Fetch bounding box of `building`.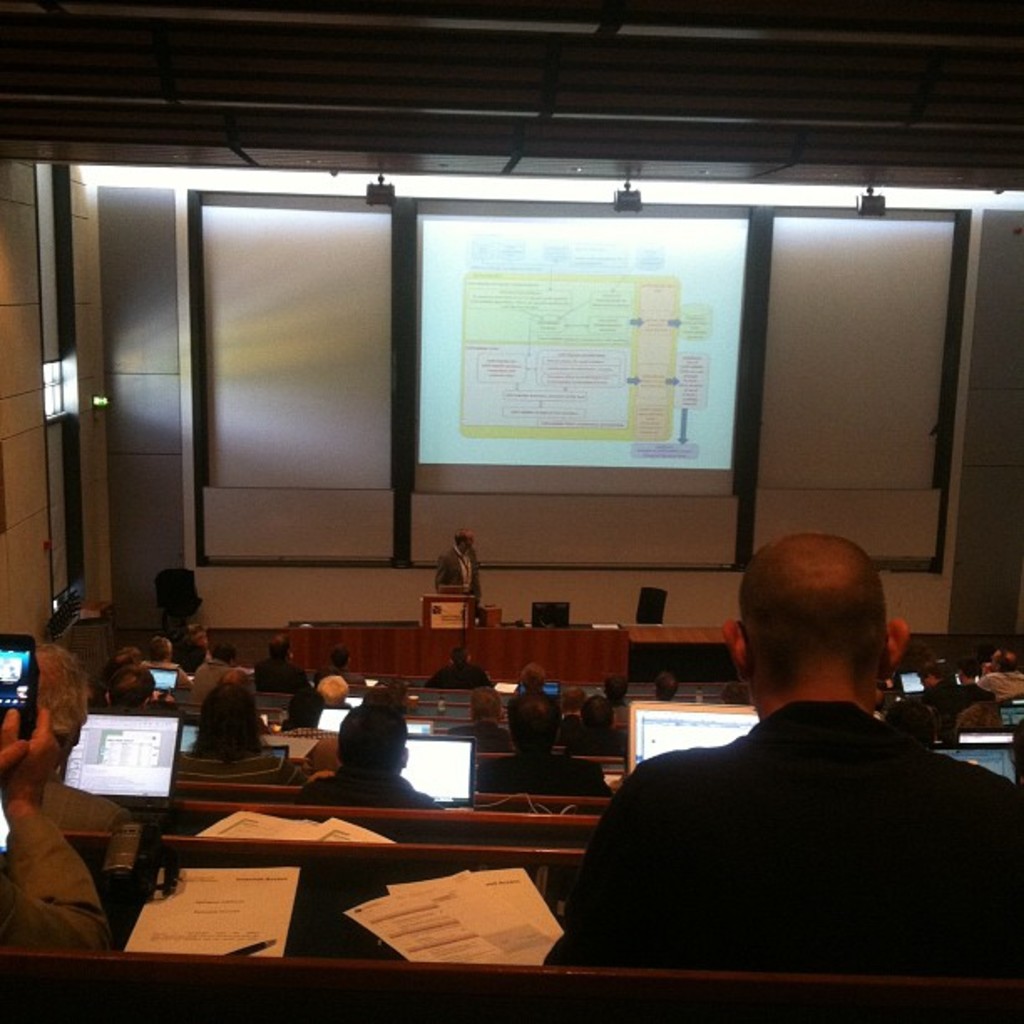
Bbox: 0,3,1022,1022.
